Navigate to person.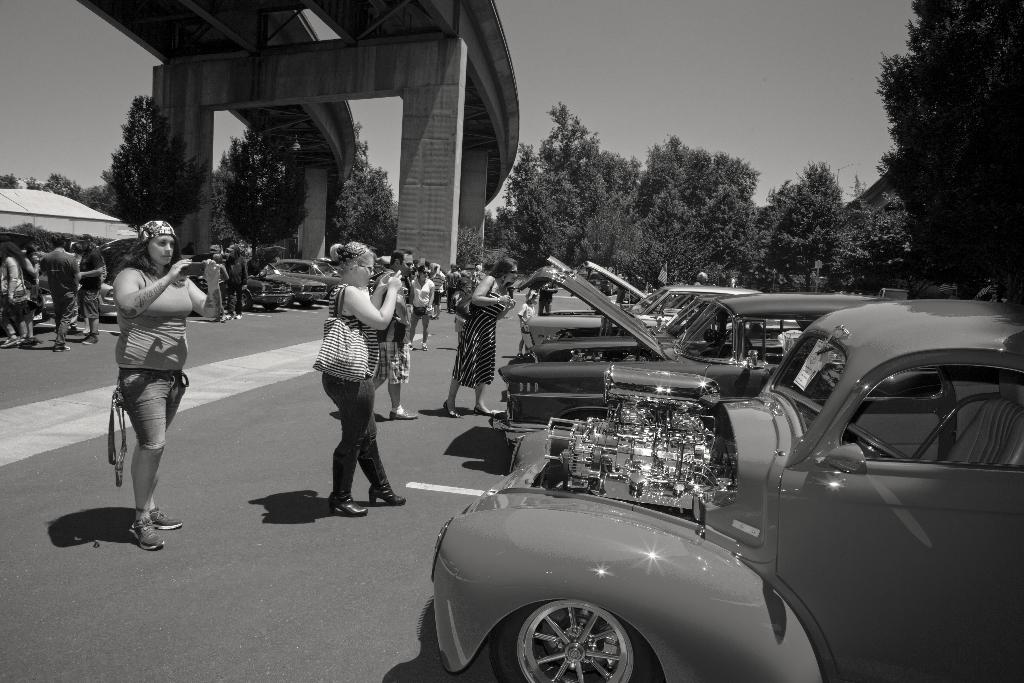
Navigation target: crop(442, 257, 515, 420).
